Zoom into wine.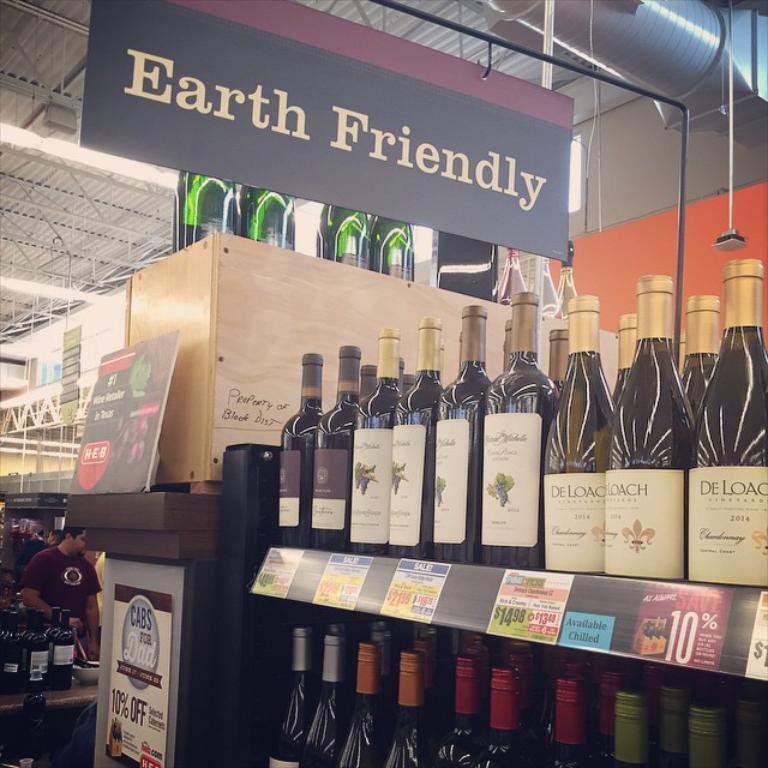
Zoom target: left=314, top=204, right=371, bottom=266.
